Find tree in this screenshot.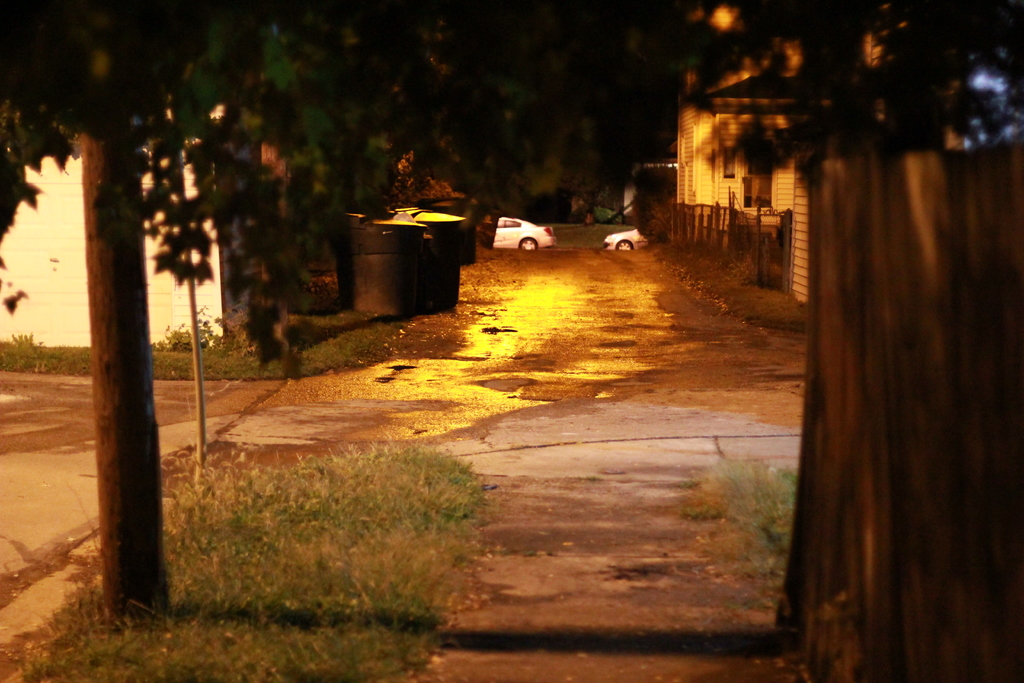
The bounding box for tree is select_region(0, 0, 614, 646).
